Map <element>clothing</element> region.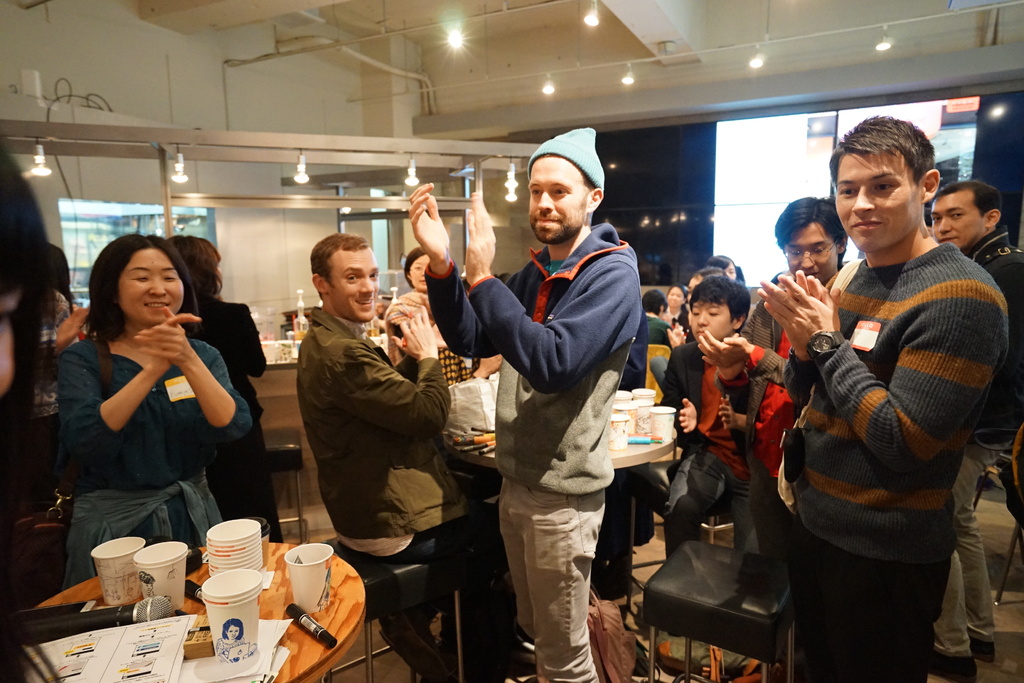
Mapped to {"left": 780, "top": 185, "right": 1004, "bottom": 682}.
